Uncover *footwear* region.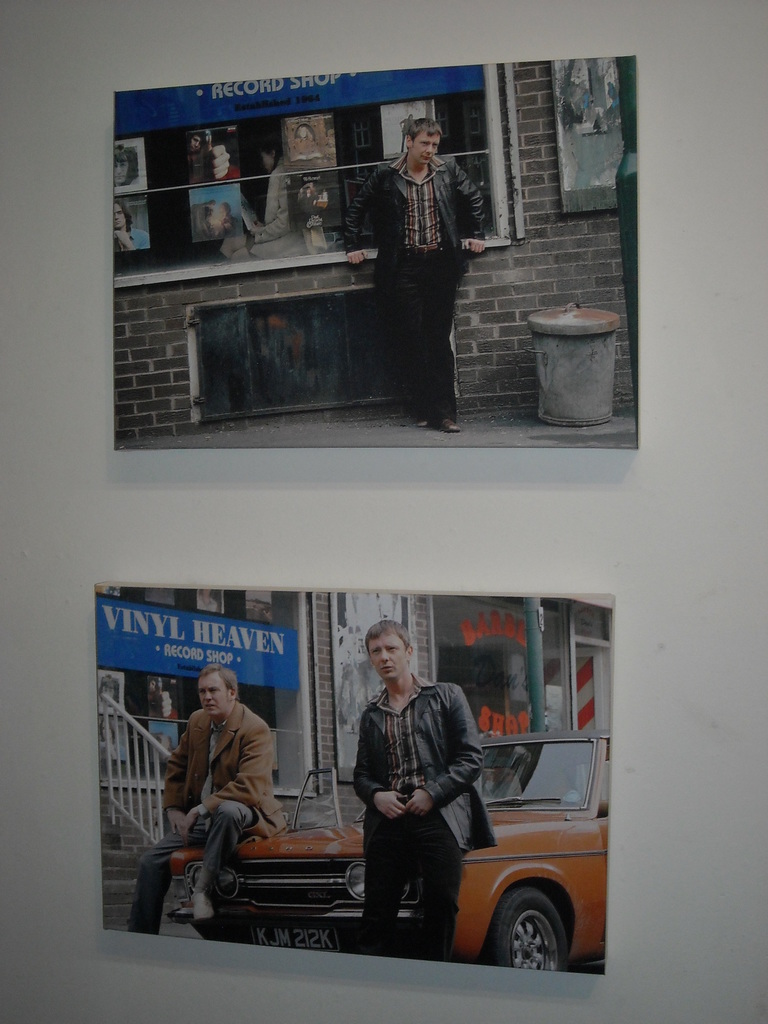
Uncovered: detection(443, 417, 455, 431).
